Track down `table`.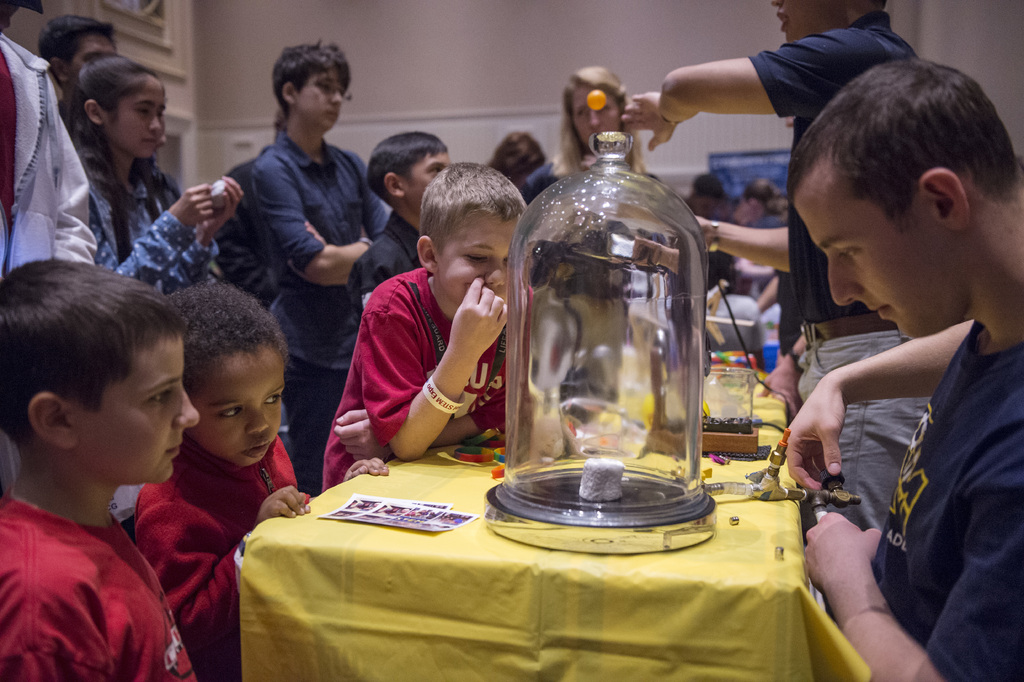
Tracked to [243,369,862,681].
